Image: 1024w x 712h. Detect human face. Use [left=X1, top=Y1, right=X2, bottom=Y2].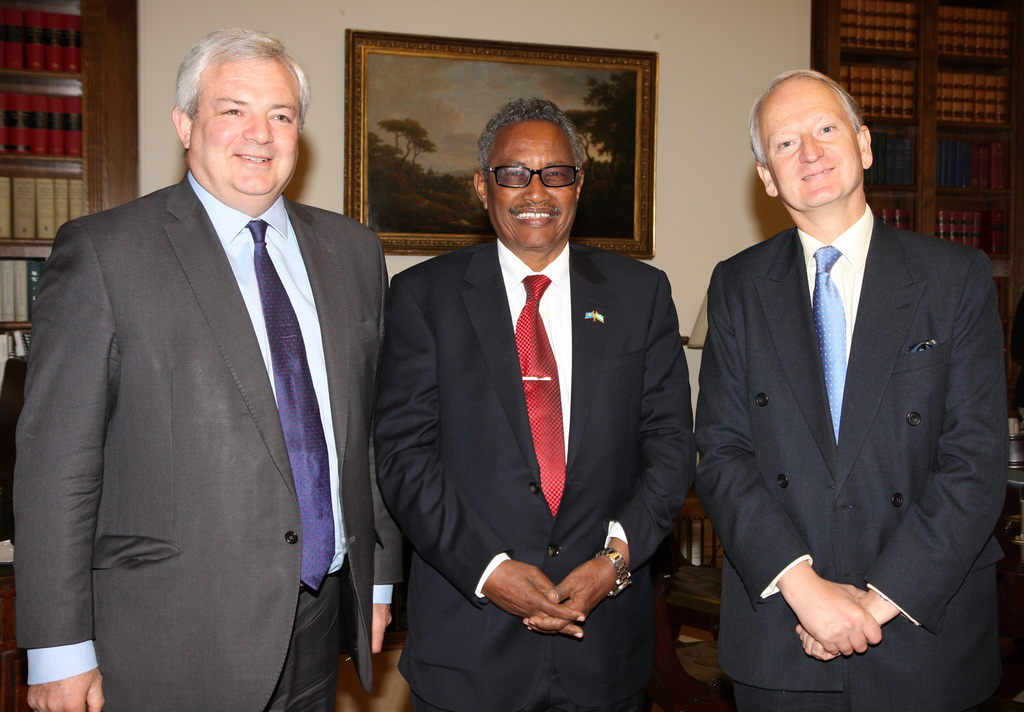
[left=757, top=71, right=863, bottom=210].
